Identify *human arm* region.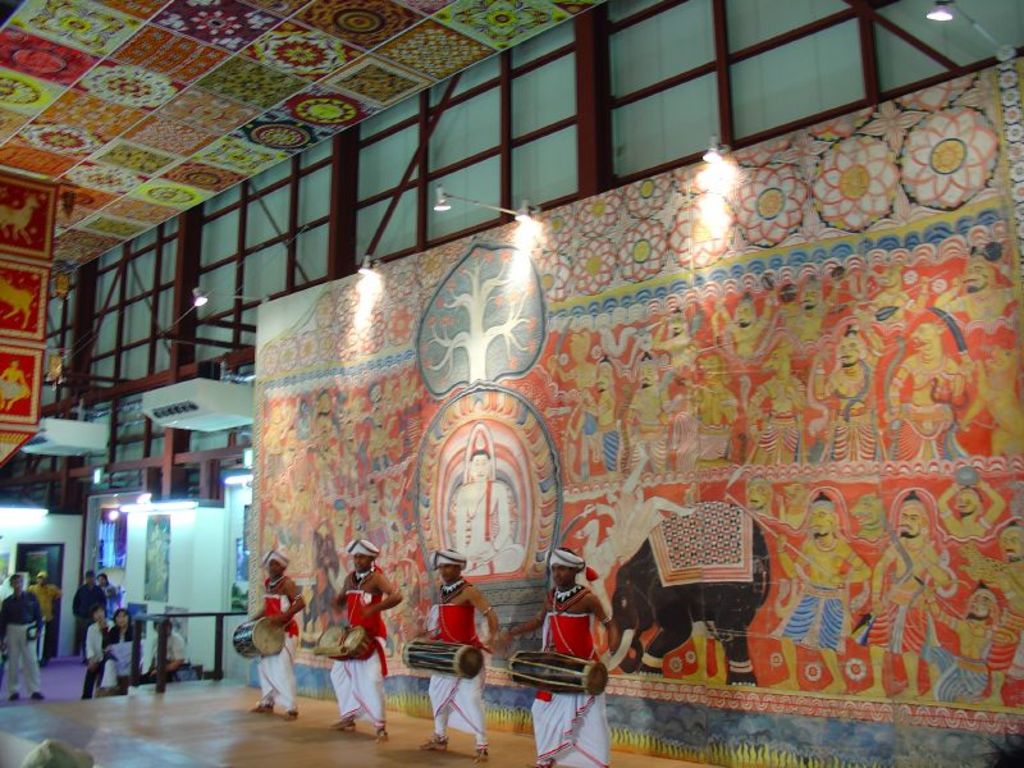
Region: [left=37, top=594, right=44, bottom=632].
